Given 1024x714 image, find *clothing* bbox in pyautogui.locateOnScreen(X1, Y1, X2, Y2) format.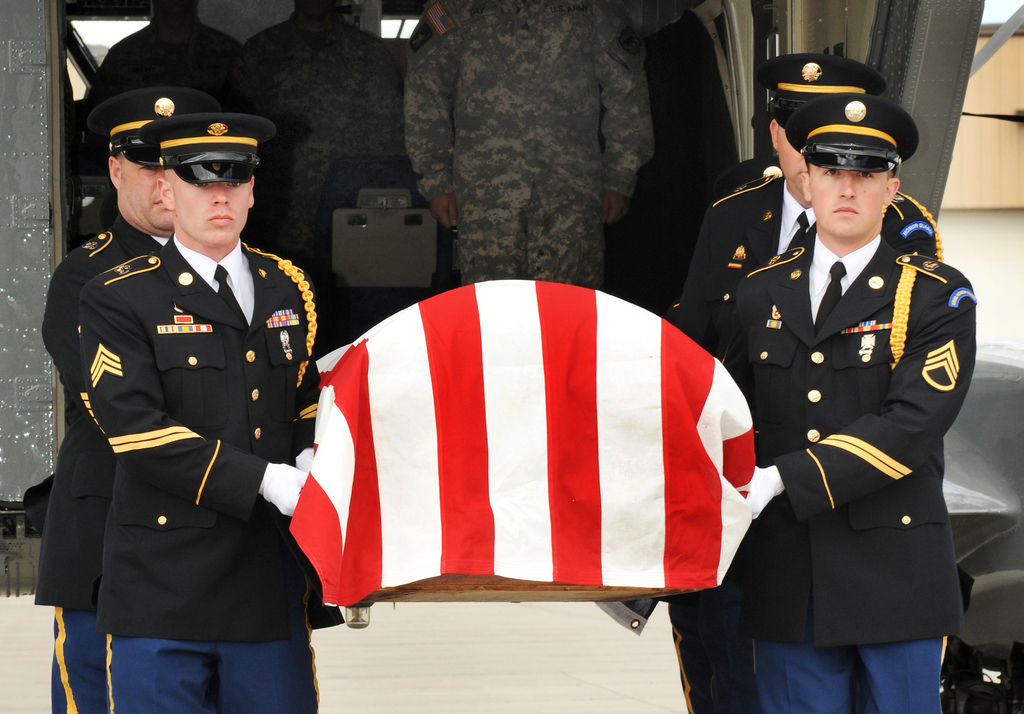
pyautogui.locateOnScreen(681, 169, 947, 335).
